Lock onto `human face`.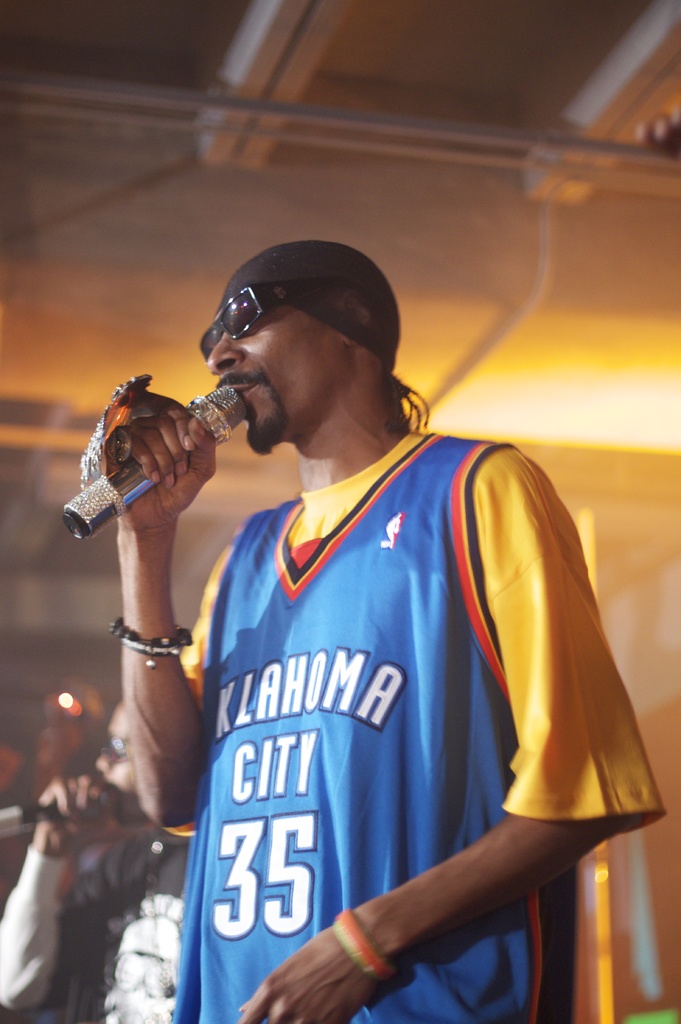
Locked: 201 333 351 449.
